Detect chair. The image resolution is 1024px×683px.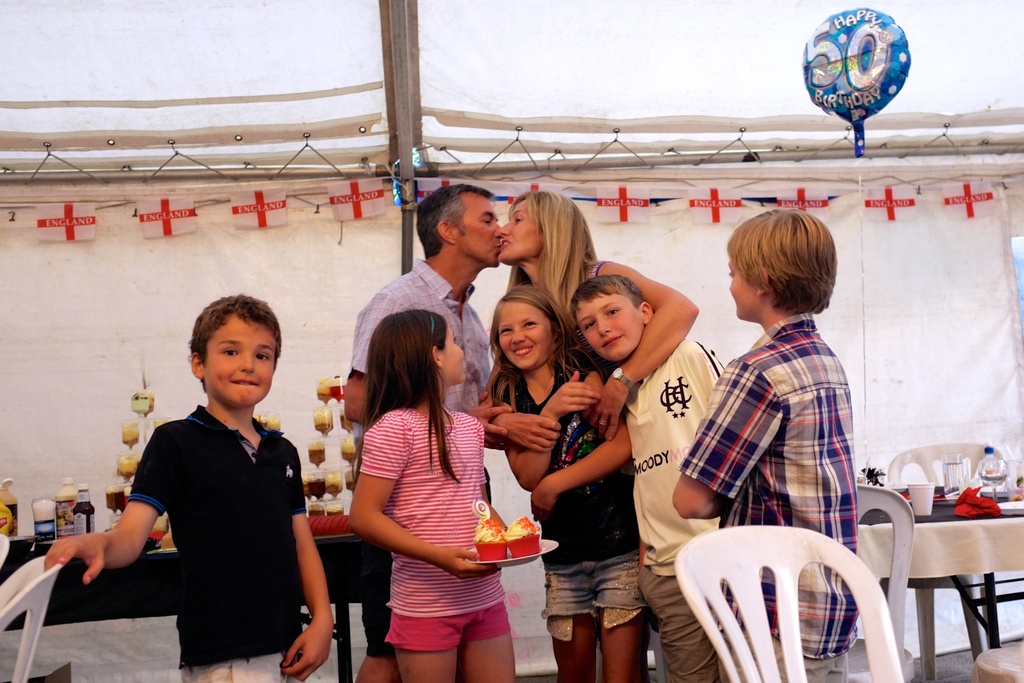
[left=0, top=532, right=9, bottom=570].
